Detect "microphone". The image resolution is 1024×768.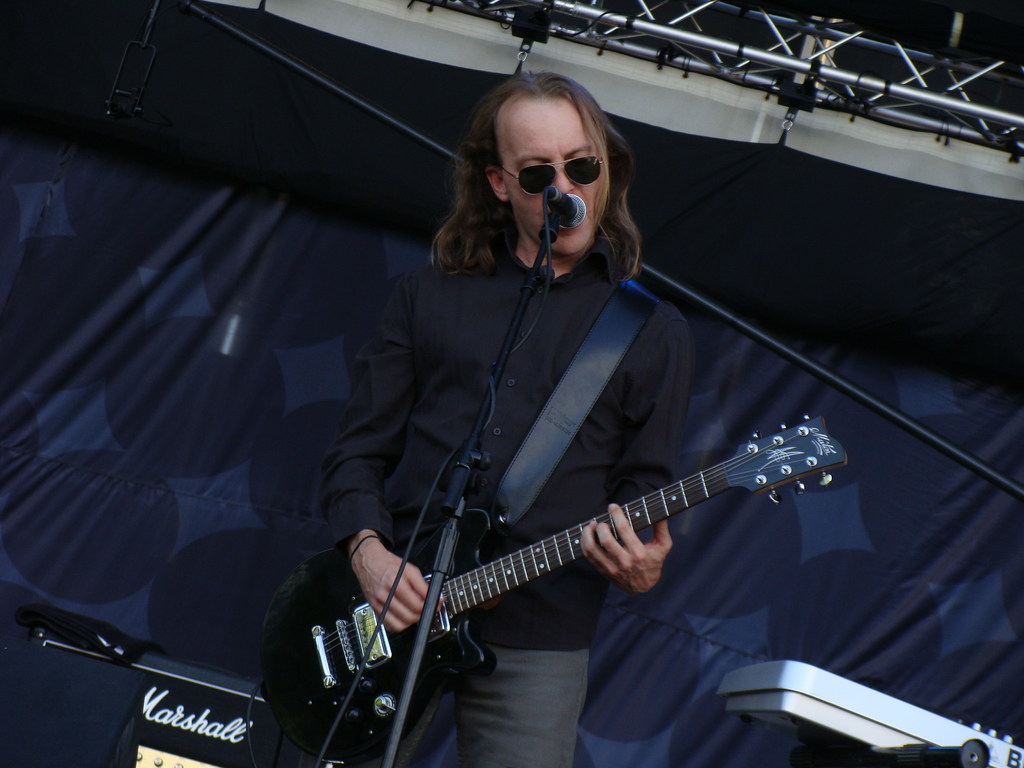
553/190/588/233.
